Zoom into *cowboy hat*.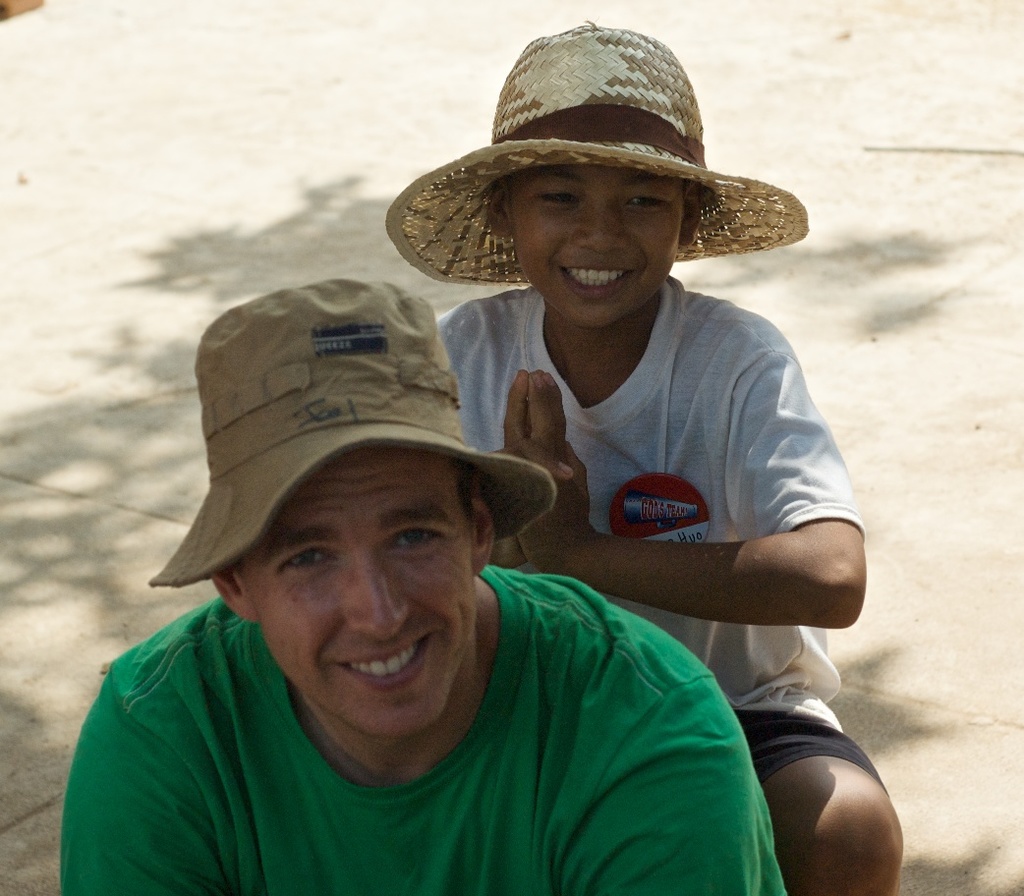
Zoom target: {"x1": 388, "y1": 31, "x2": 795, "y2": 314}.
